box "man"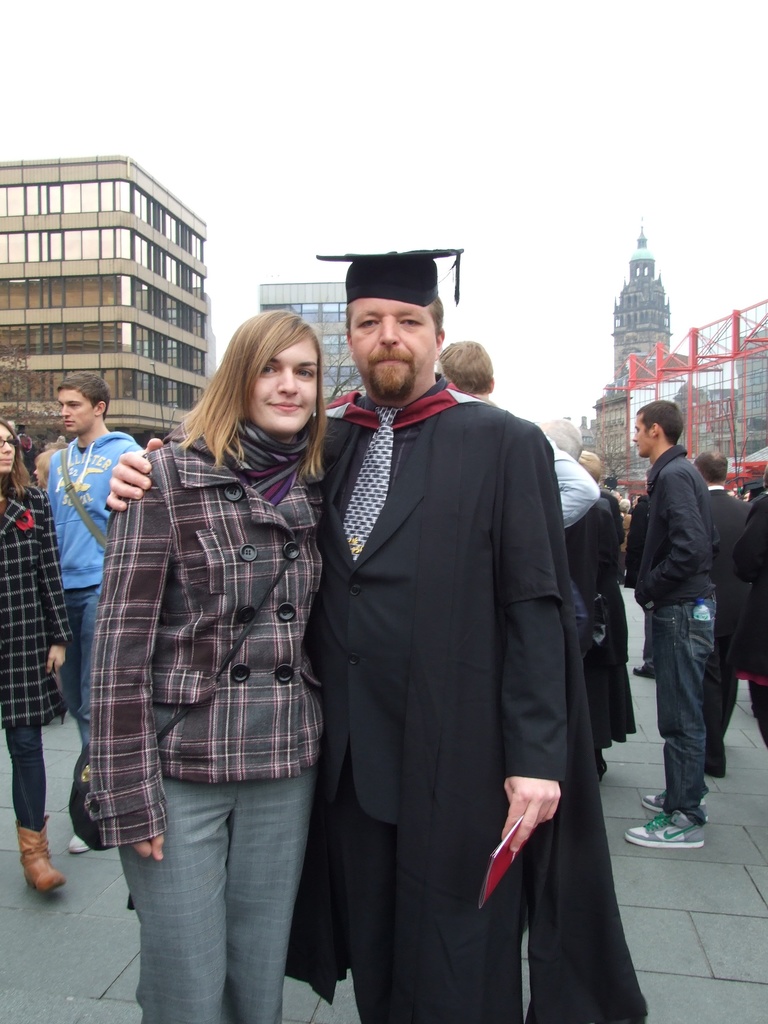
{"x1": 107, "y1": 249, "x2": 649, "y2": 1022}
